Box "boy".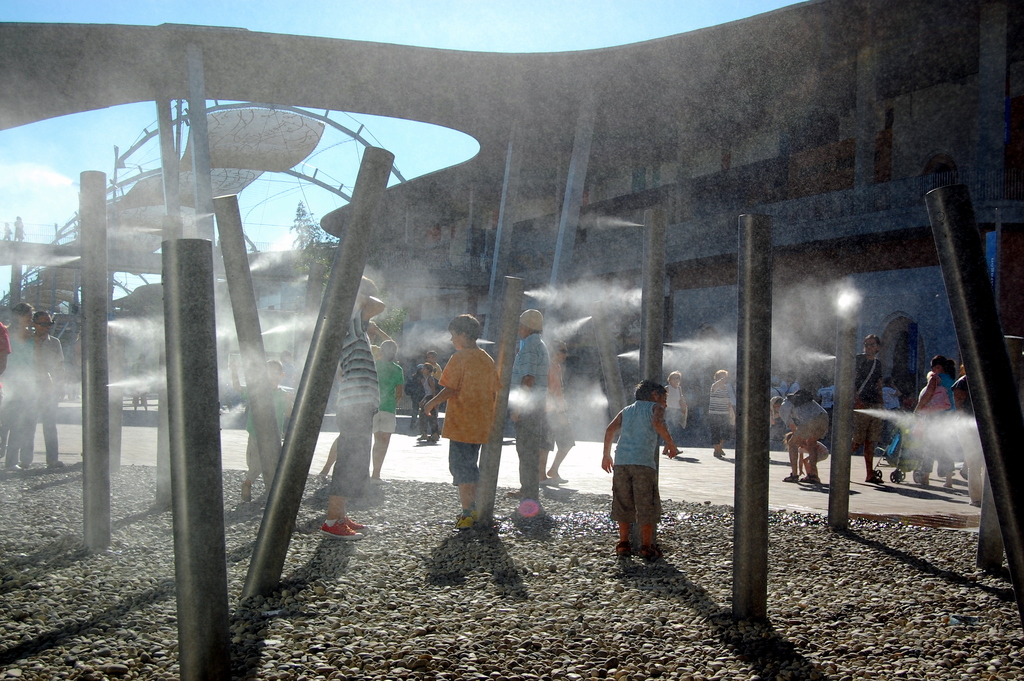
[237,356,290,504].
